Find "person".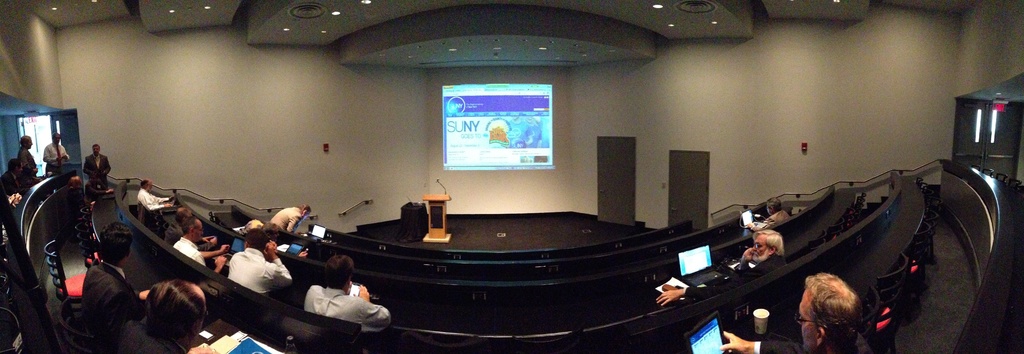
(164,200,193,240).
